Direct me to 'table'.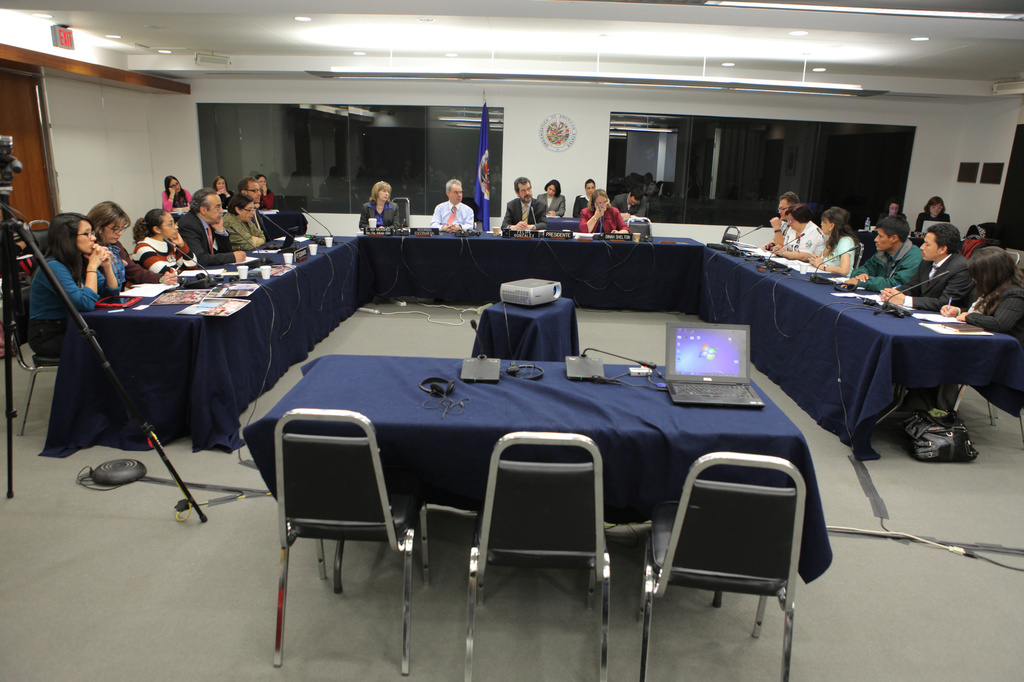
Direction: {"left": 242, "top": 330, "right": 823, "bottom": 636}.
